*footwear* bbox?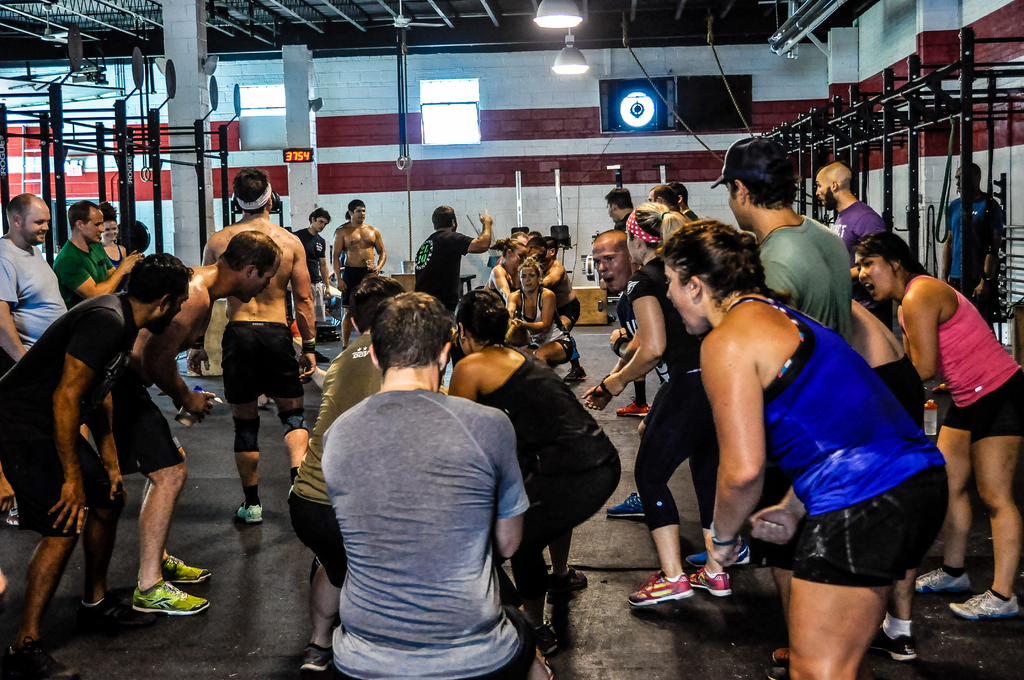
(left=316, top=348, right=337, bottom=364)
